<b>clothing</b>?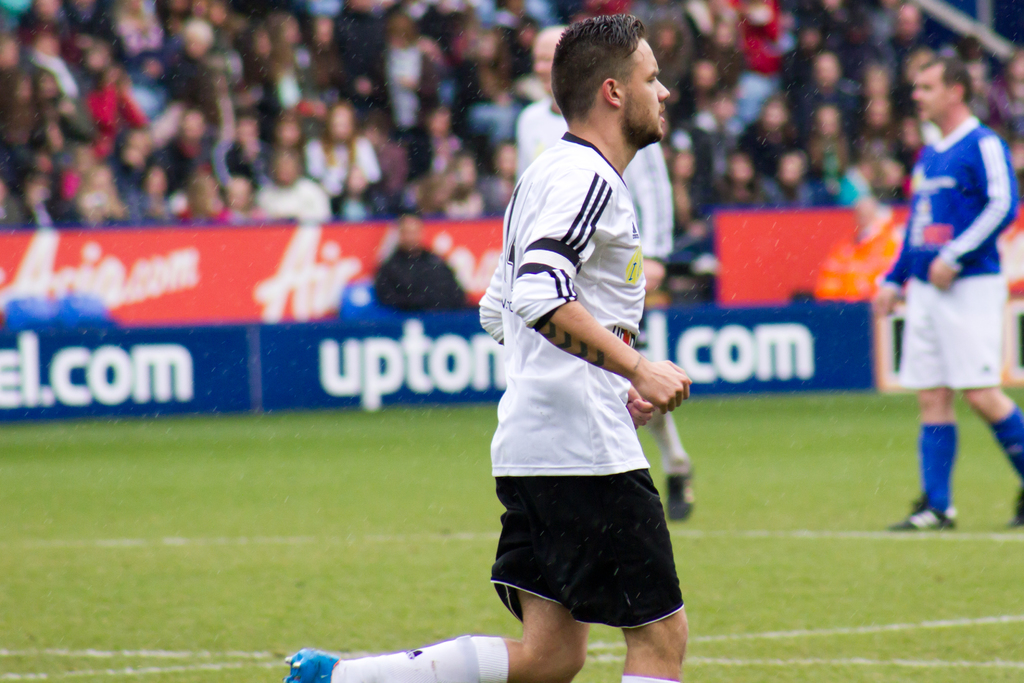
box(484, 149, 694, 617)
